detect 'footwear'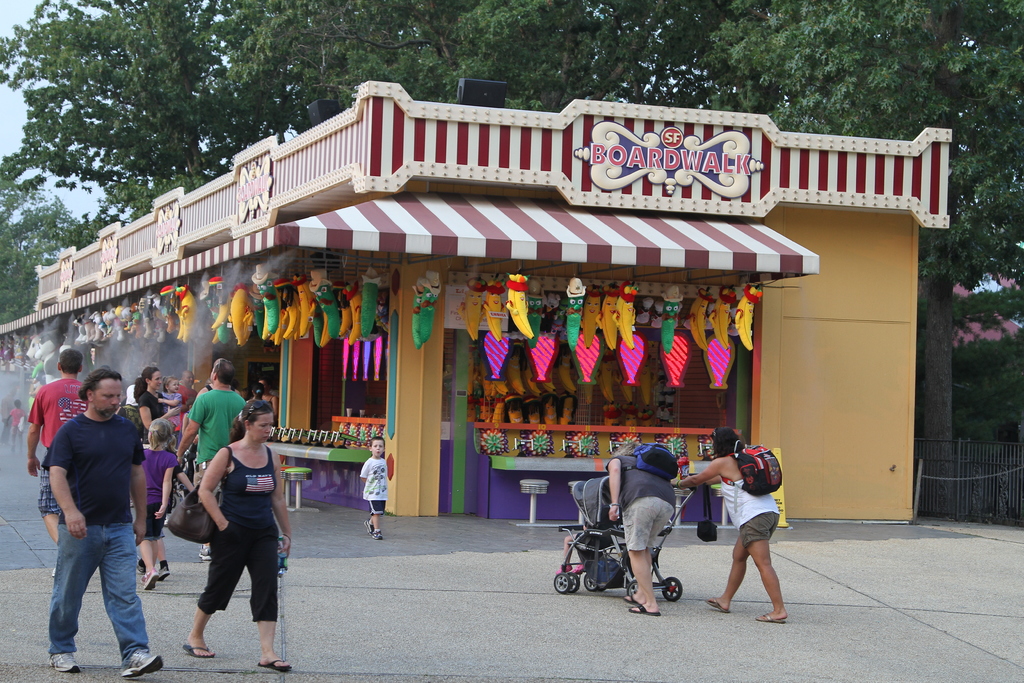
<region>700, 591, 735, 617</region>
